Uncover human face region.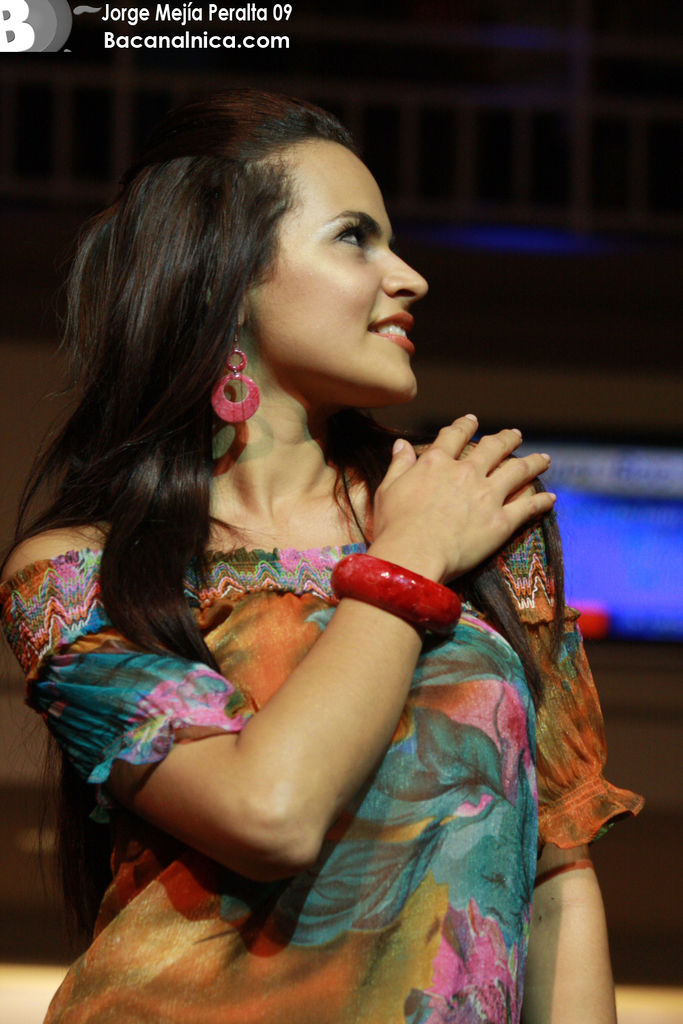
Uncovered: (left=262, top=134, right=430, bottom=399).
